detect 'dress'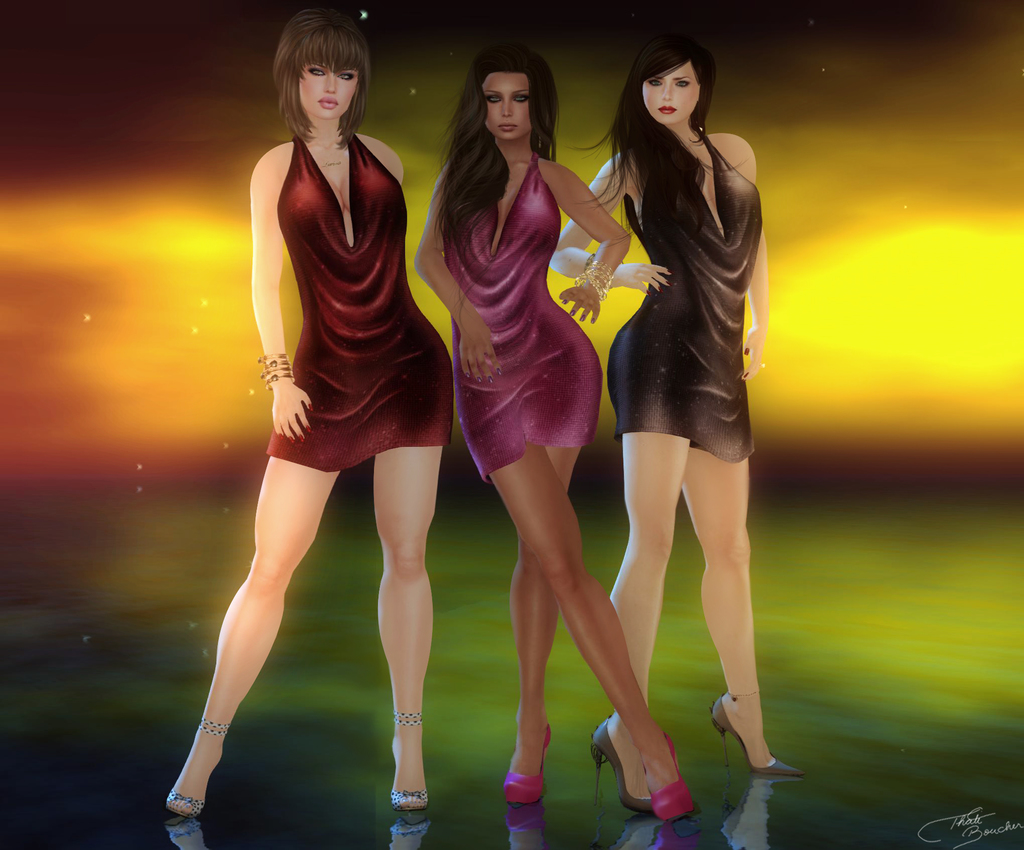
pyautogui.locateOnScreen(602, 129, 762, 461)
